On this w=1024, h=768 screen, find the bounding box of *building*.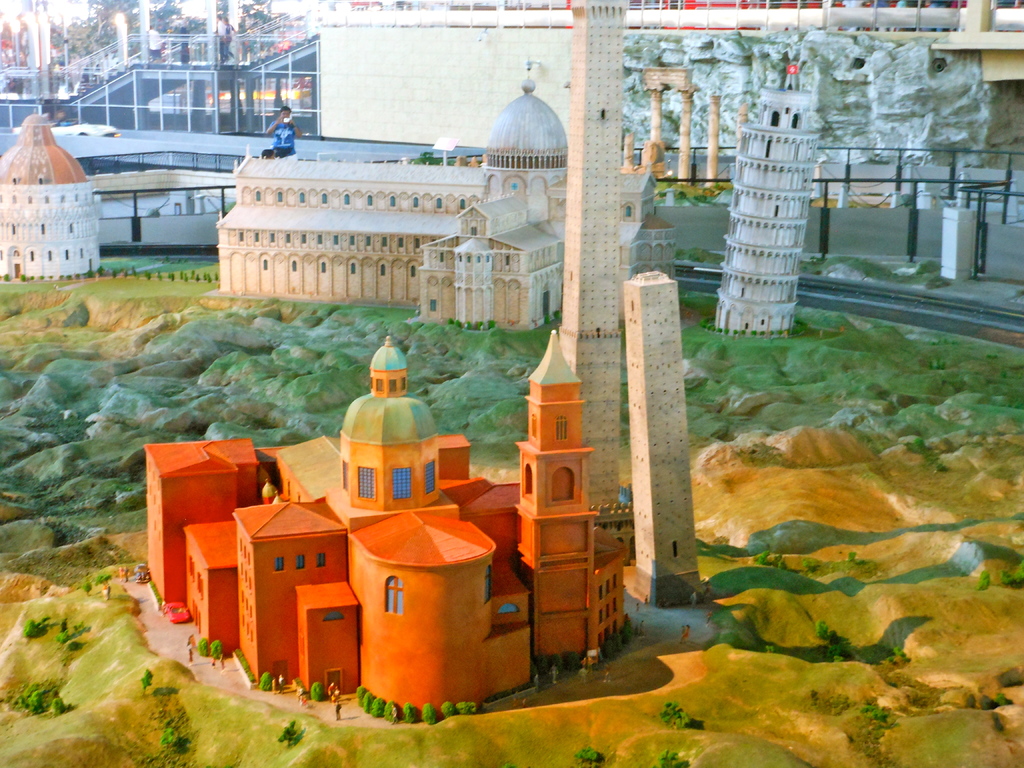
Bounding box: 221, 61, 679, 331.
